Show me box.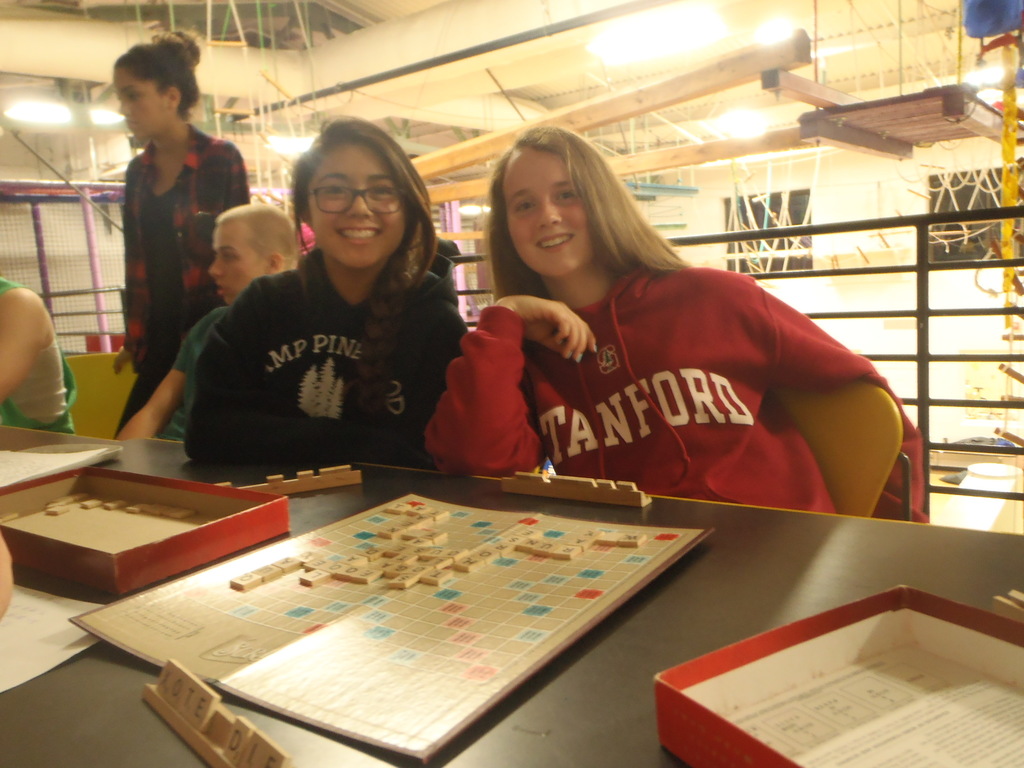
box is here: region(655, 579, 1023, 767).
